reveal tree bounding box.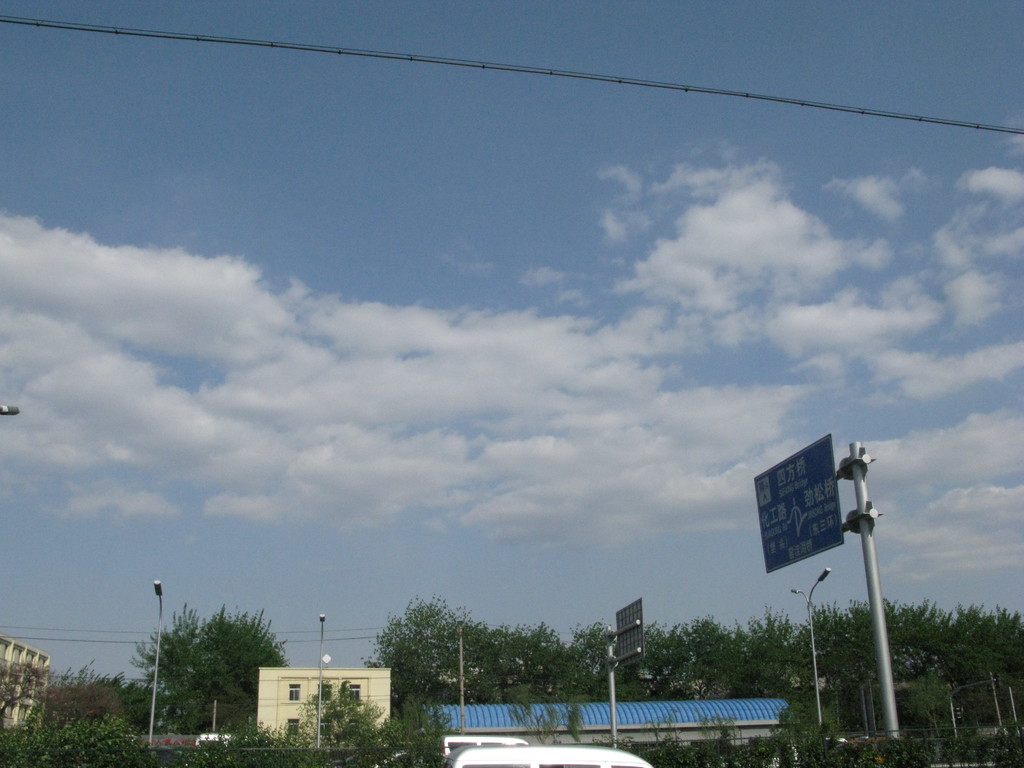
Revealed: bbox=[566, 693, 593, 744].
